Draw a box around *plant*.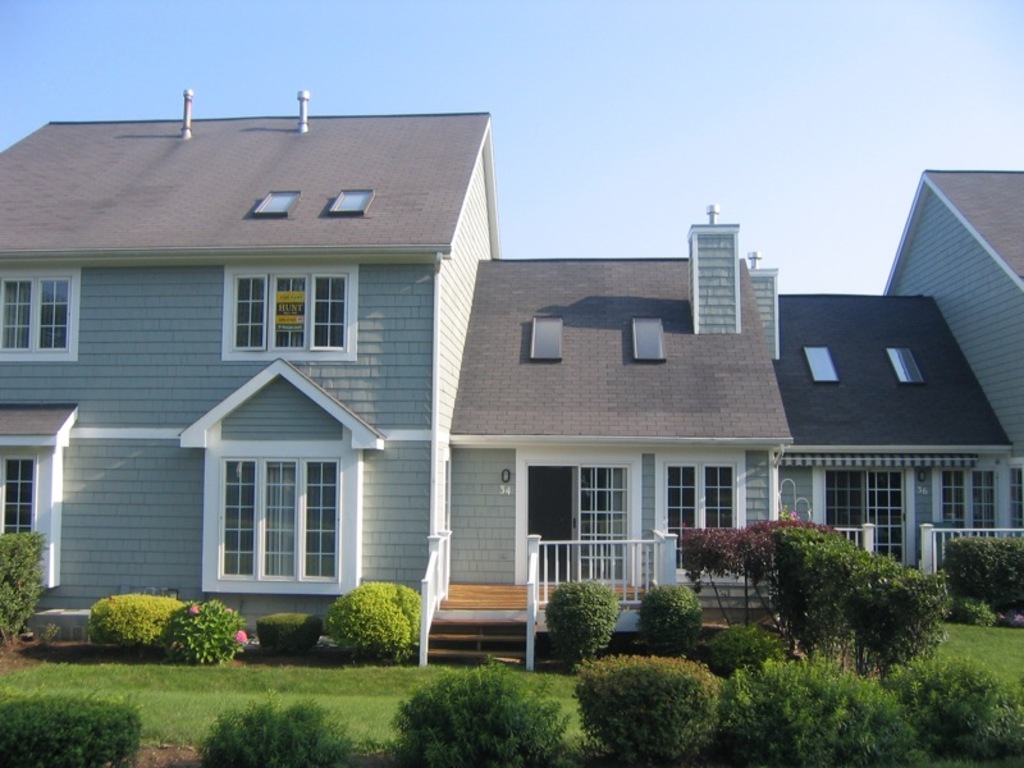
(841, 563, 955, 692).
